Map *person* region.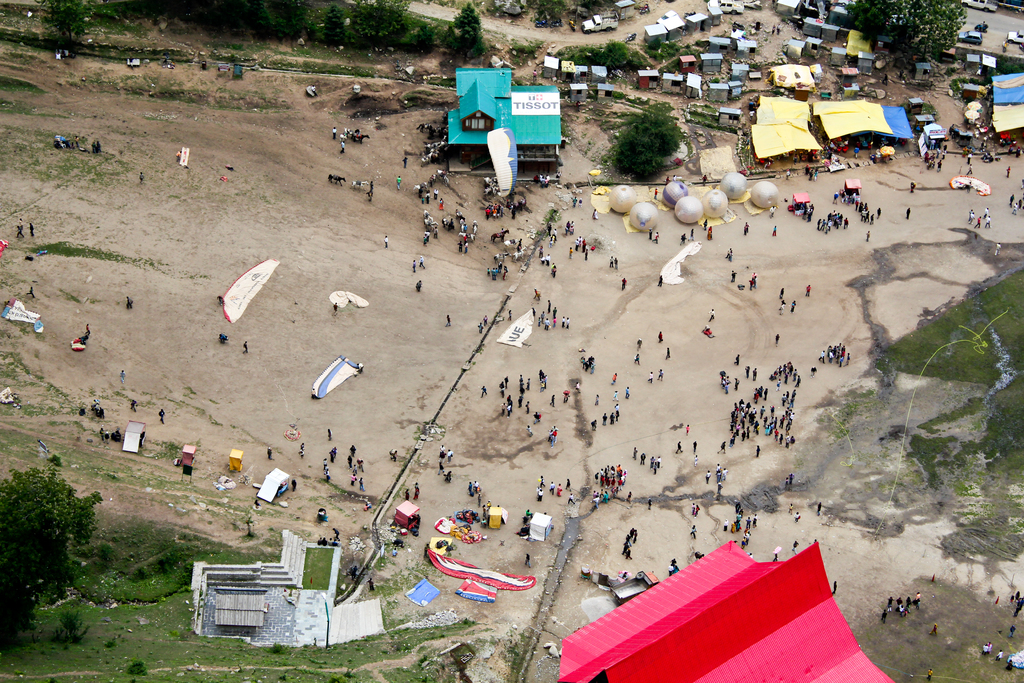
Mapped to 104,432,110,443.
